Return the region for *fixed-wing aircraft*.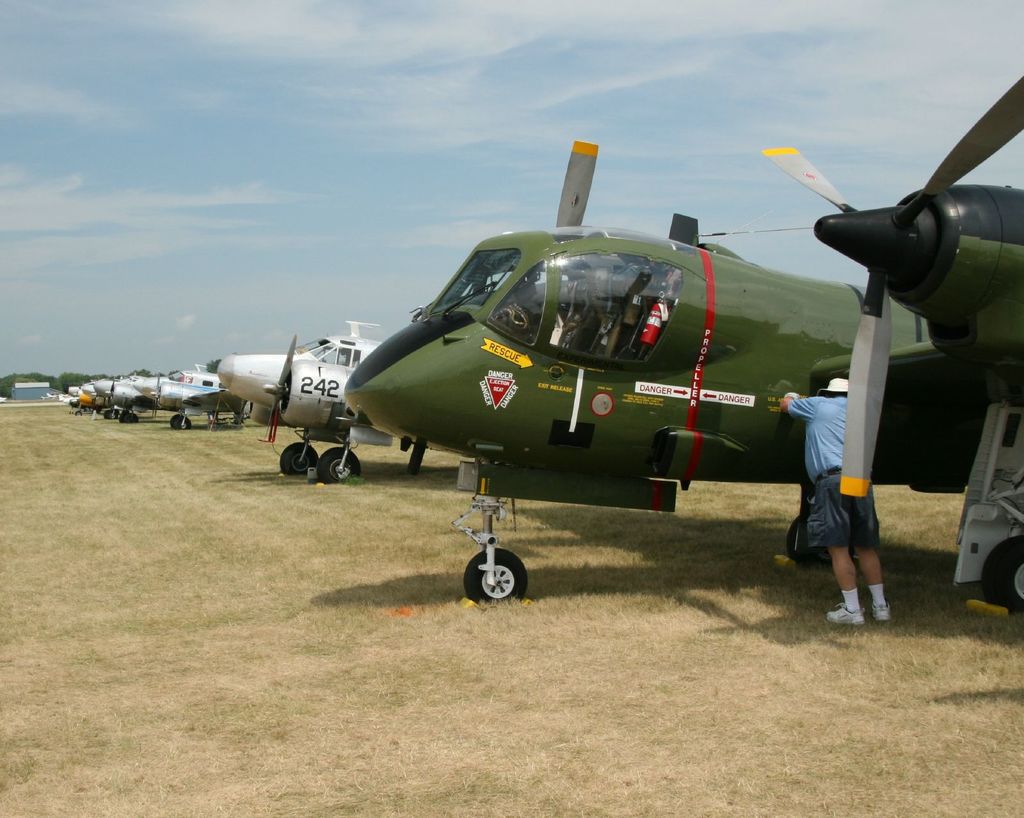
pyautogui.locateOnScreen(132, 358, 230, 434).
